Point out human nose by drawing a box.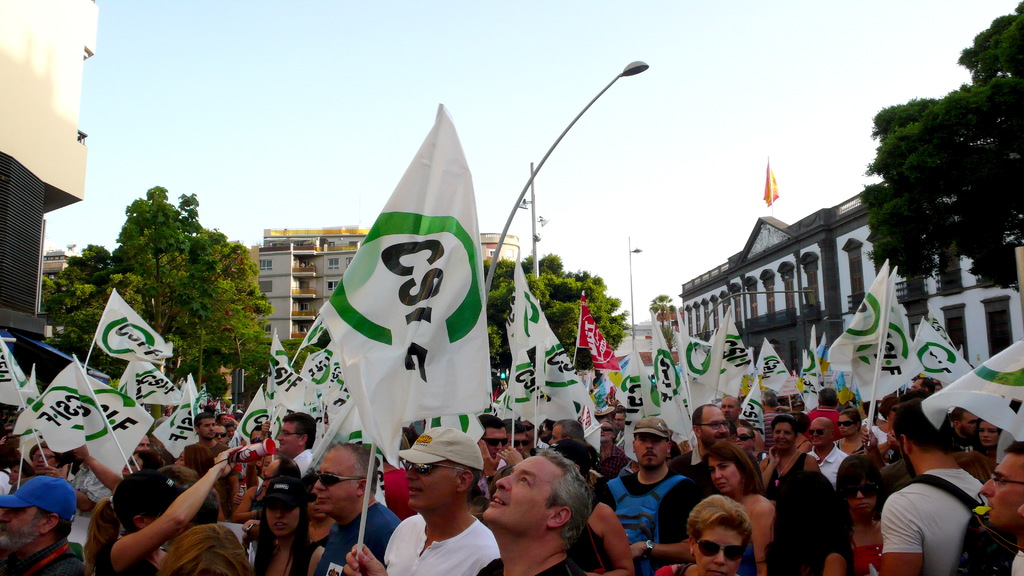
detection(858, 492, 866, 501).
